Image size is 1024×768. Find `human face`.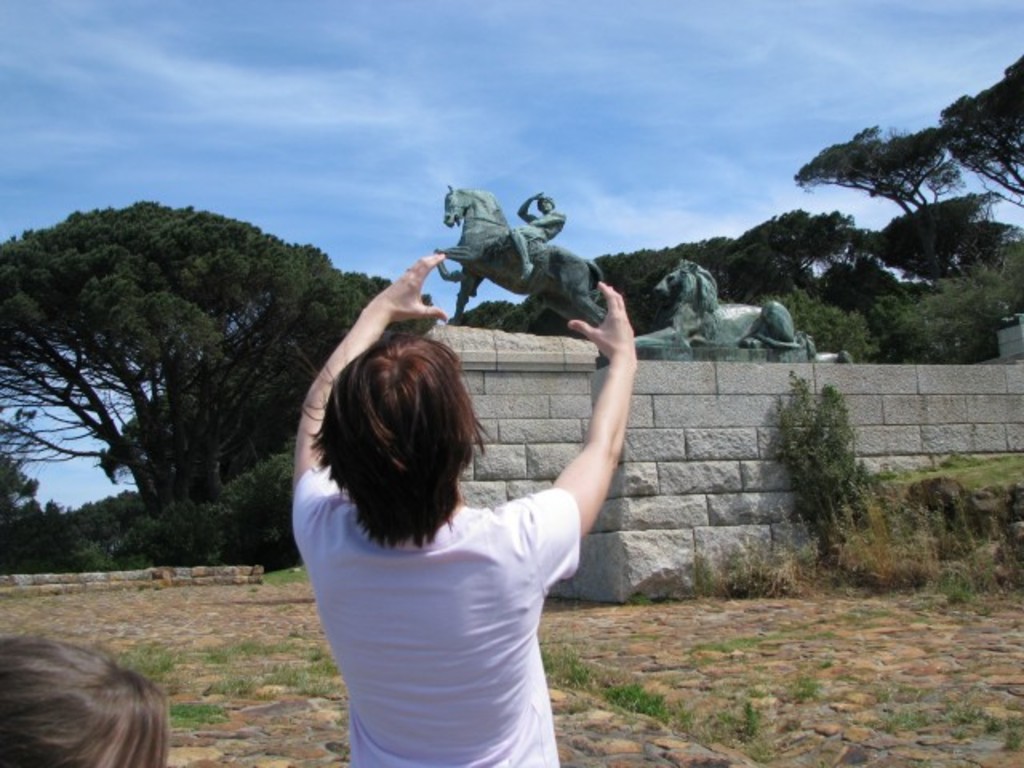
[538, 197, 554, 213].
